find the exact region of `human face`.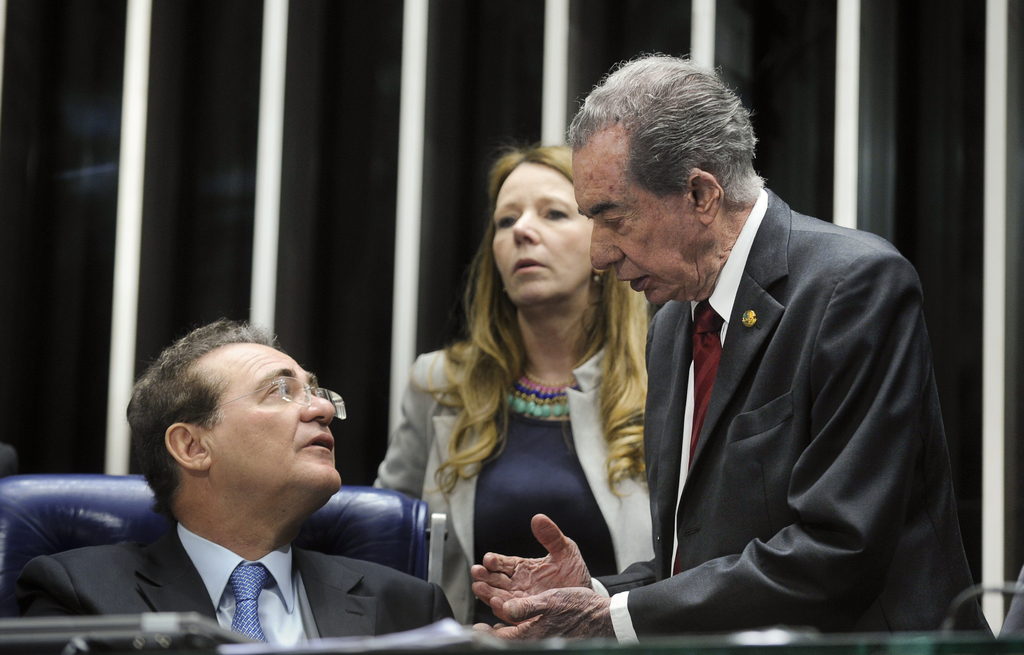
Exact region: <bbox>203, 336, 343, 490</bbox>.
